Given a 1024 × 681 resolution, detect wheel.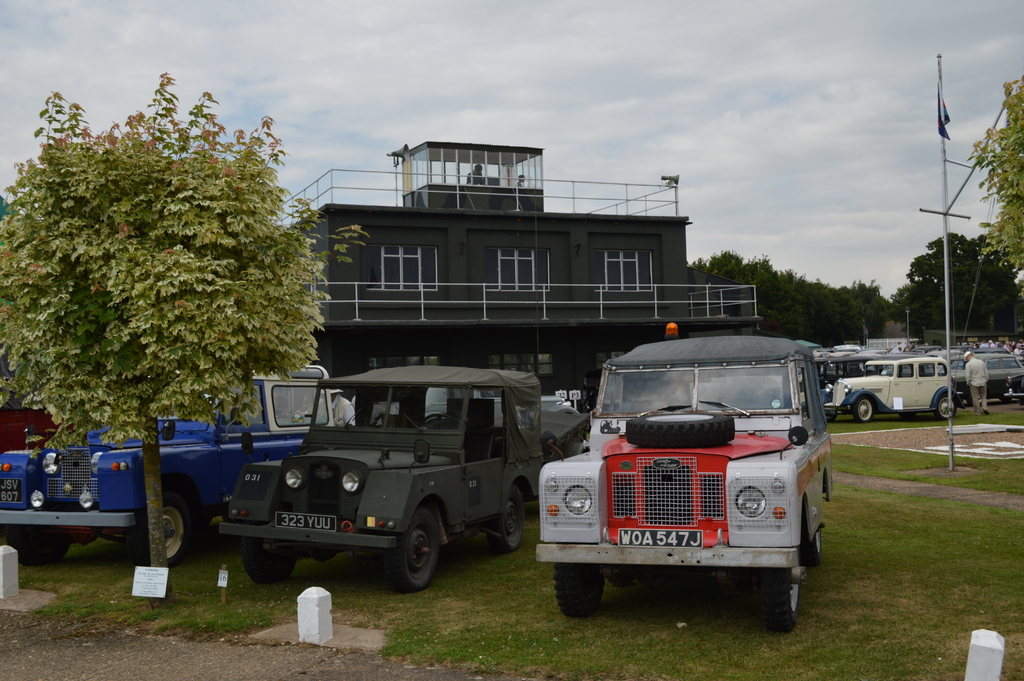
{"left": 624, "top": 409, "right": 740, "bottom": 454}.
